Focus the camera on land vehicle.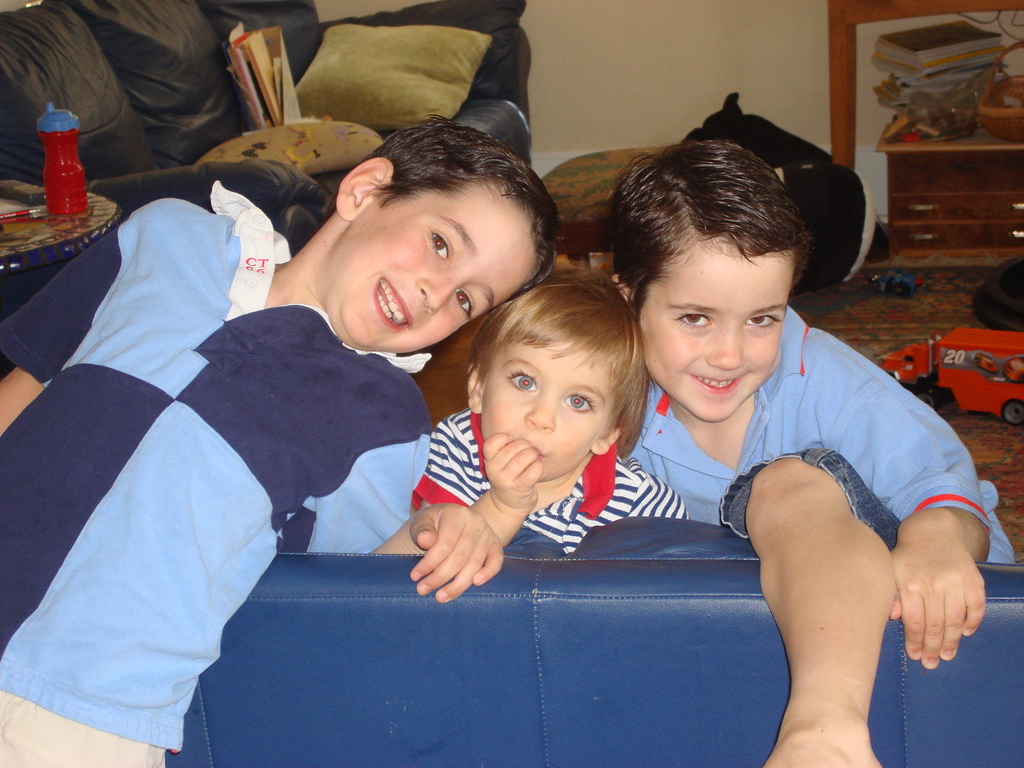
Focus region: bbox=(906, 330, 1020, 442).
